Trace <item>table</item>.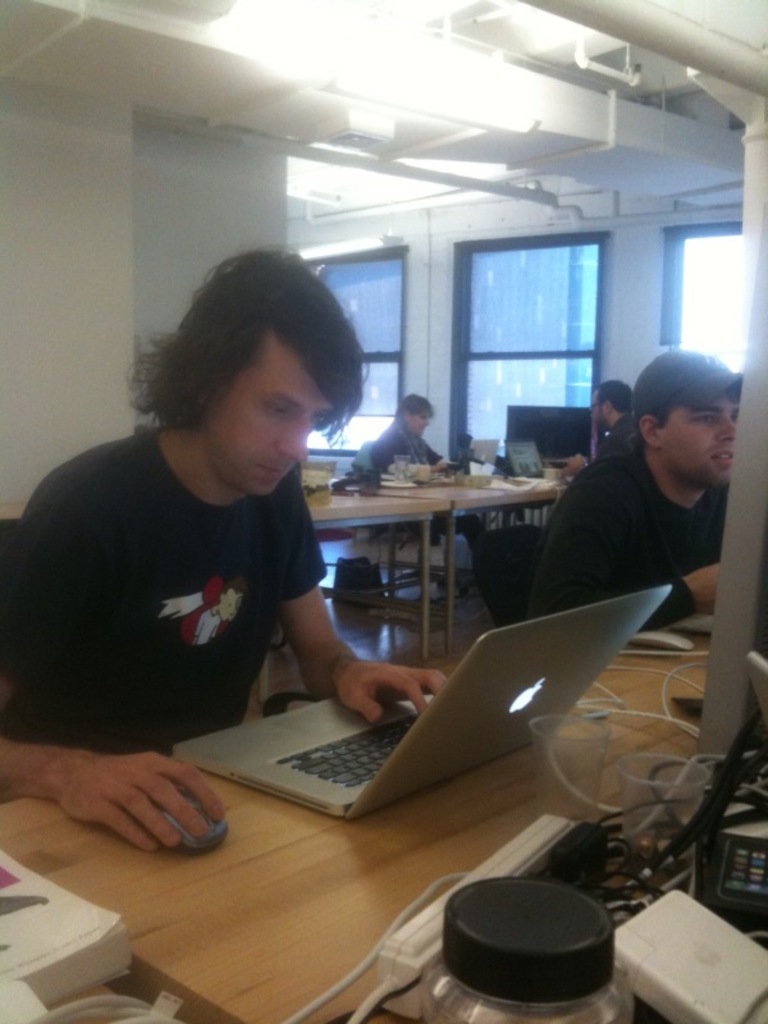
Traced to locate(0, 627, 767, 1023).
